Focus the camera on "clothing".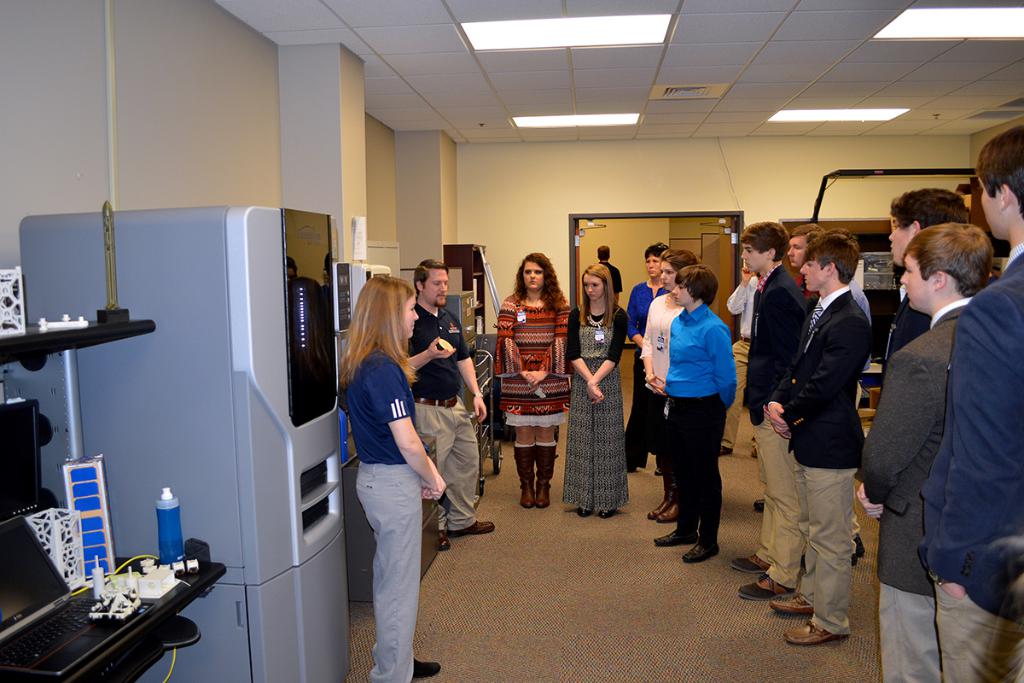
Focus region: detection(493, 288, 571, 420).
